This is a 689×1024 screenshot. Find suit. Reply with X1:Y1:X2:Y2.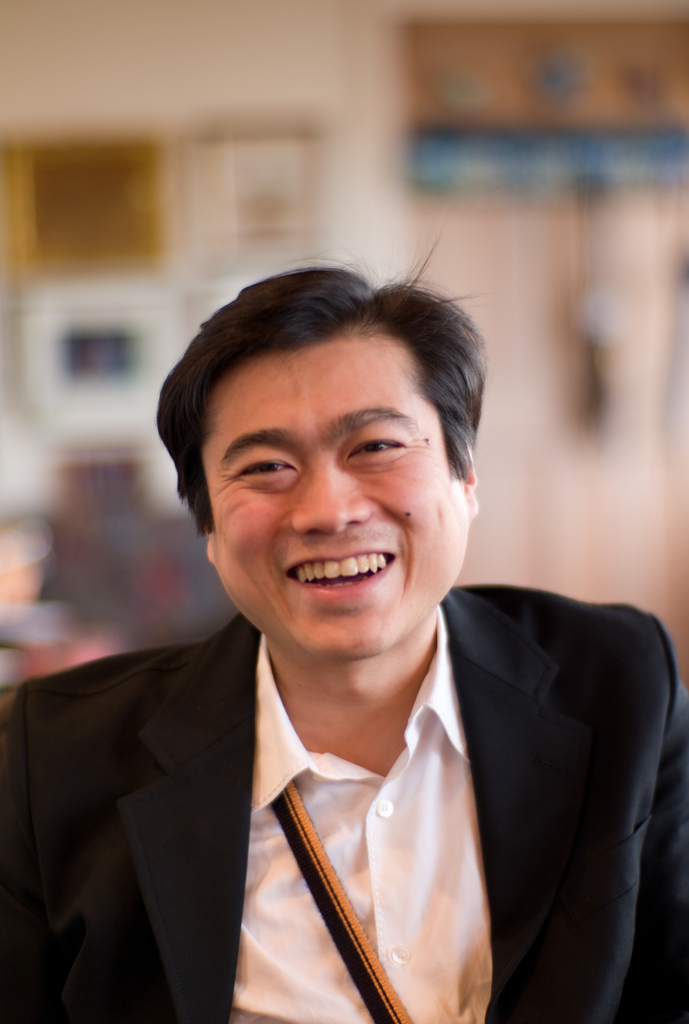
131:605:656:1009.
